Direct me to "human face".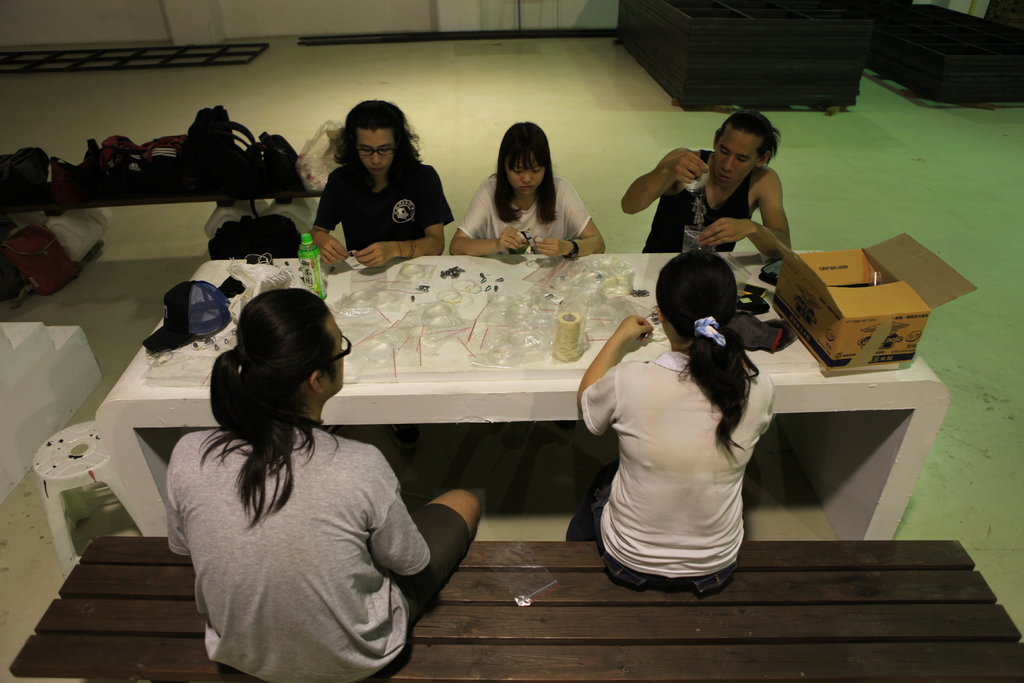
Direction: x1=353 y1=122 x2=402 y2=176.
